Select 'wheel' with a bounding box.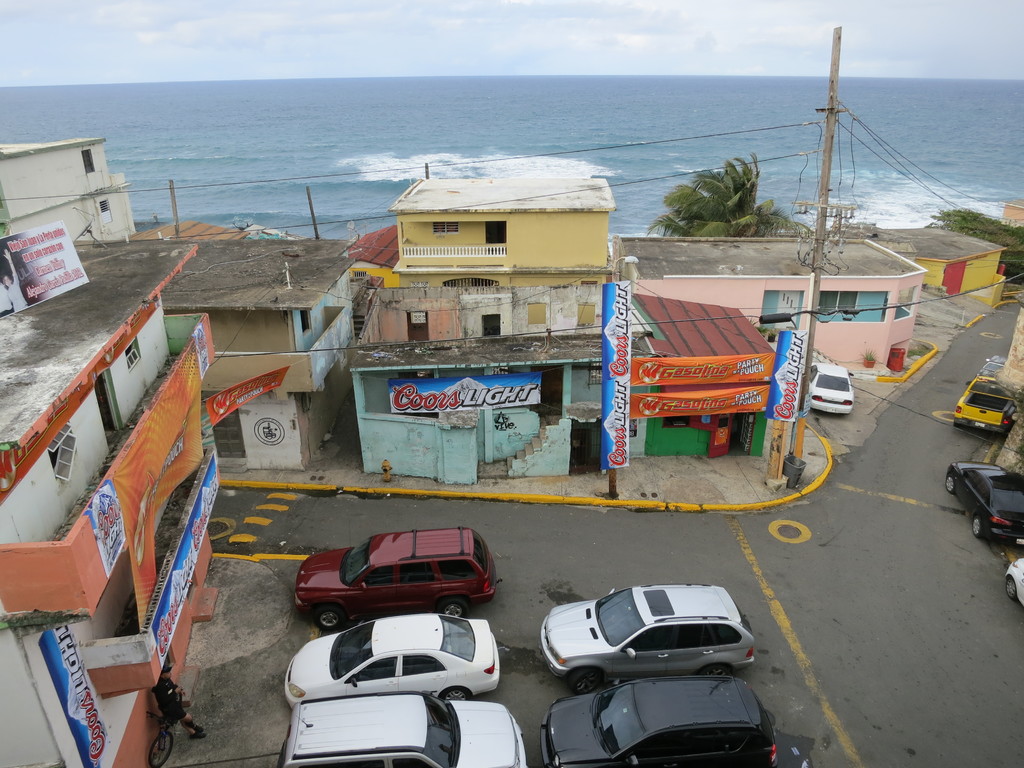
1006:577:1022:604.
